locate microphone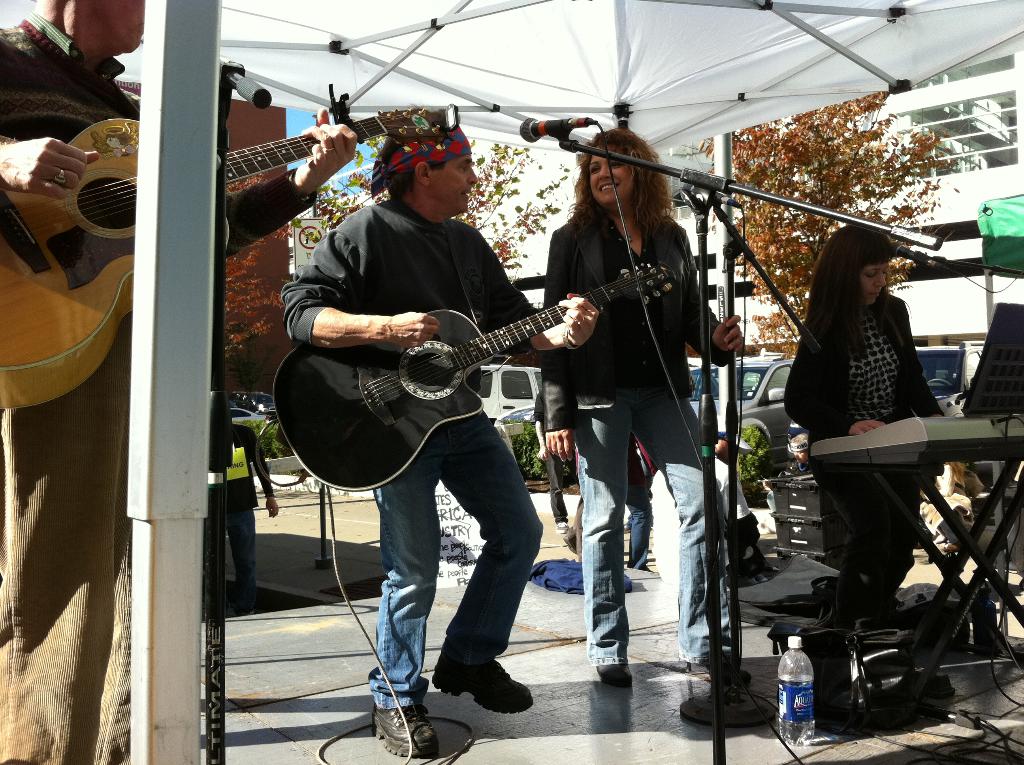
pyautogui.locateOnScreen(516, 113, 598, 143)
